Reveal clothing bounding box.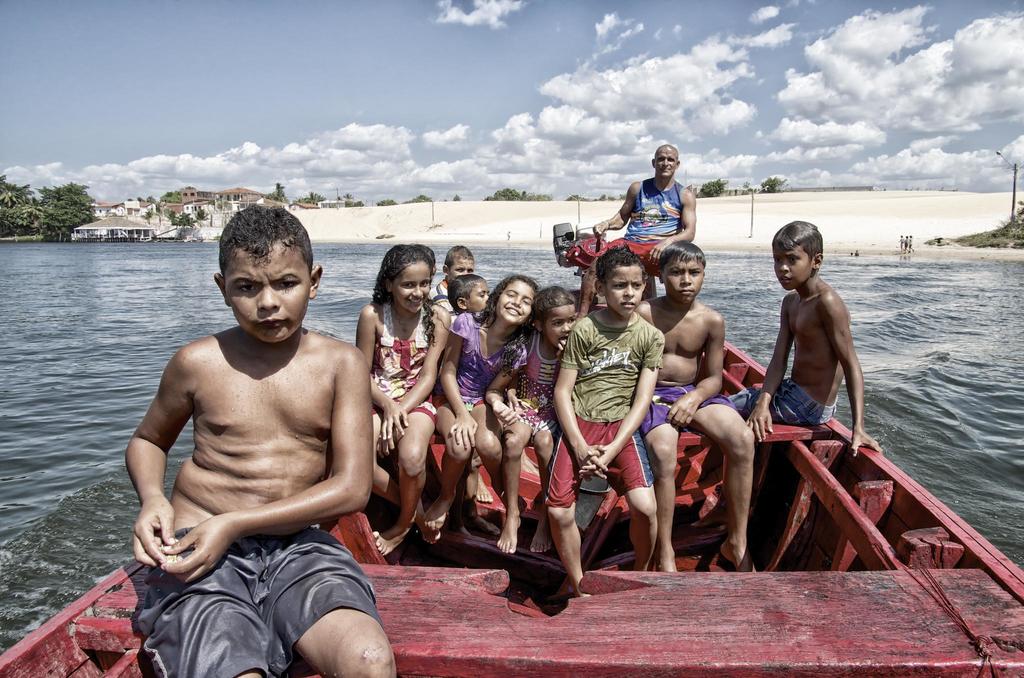
Revealed: BBox(732, 364, 843, 433).
